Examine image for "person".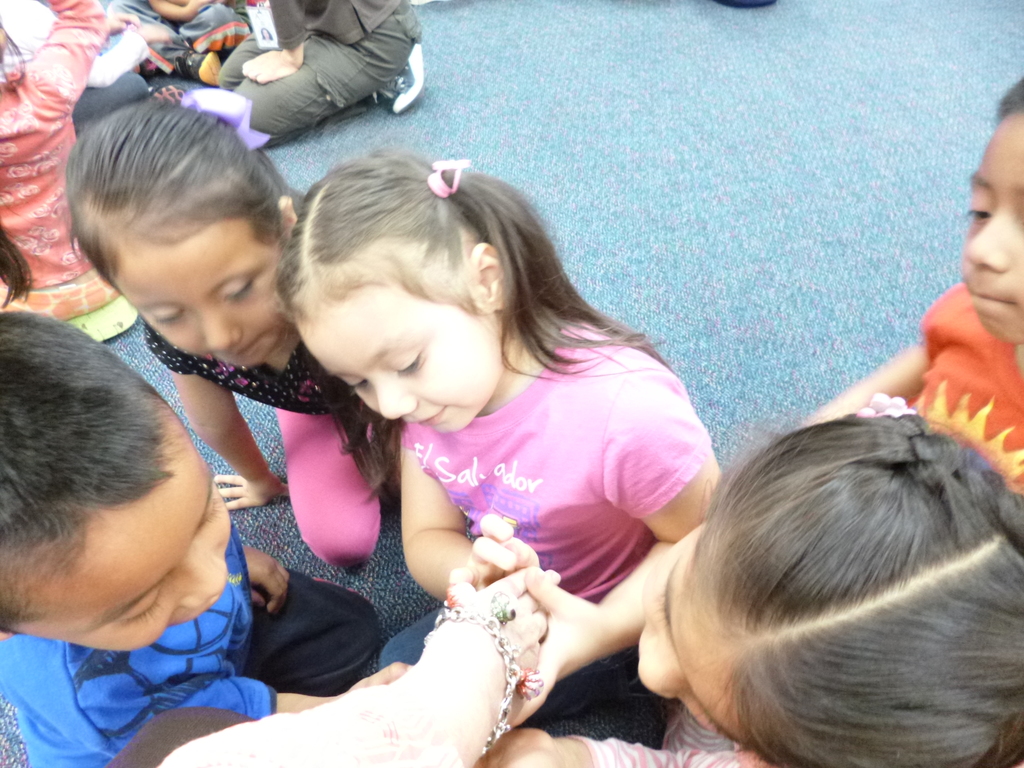
Examination result: box=[0, 318, 413, 767].
